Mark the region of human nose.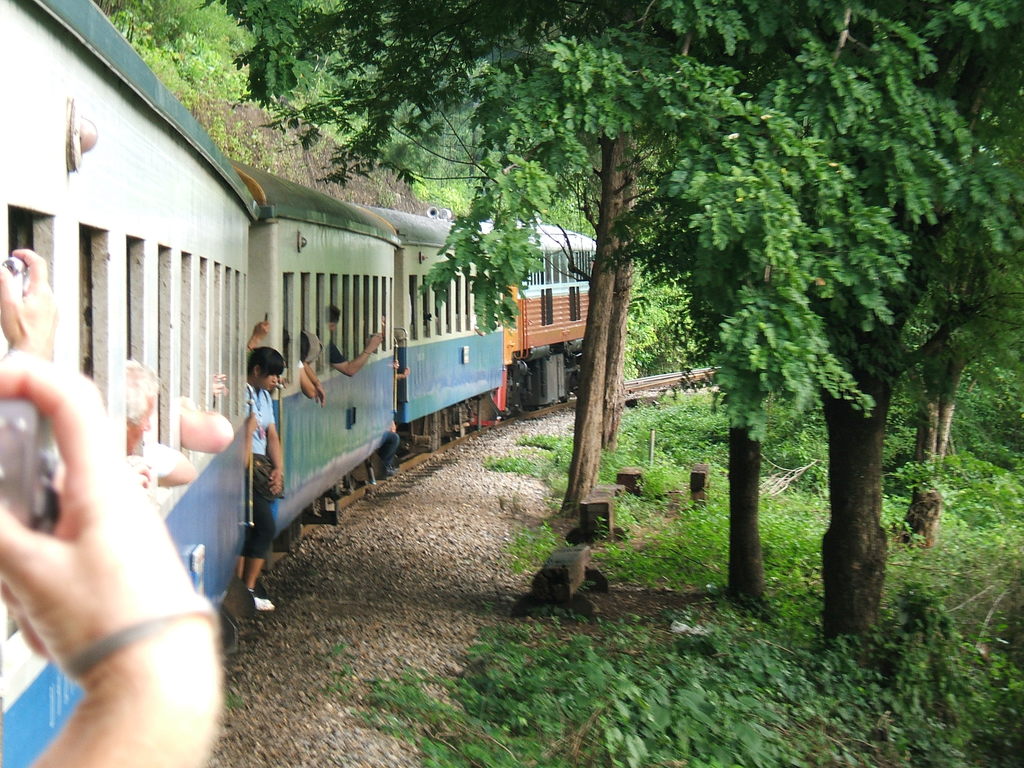
Region: 273/375/276/381.
